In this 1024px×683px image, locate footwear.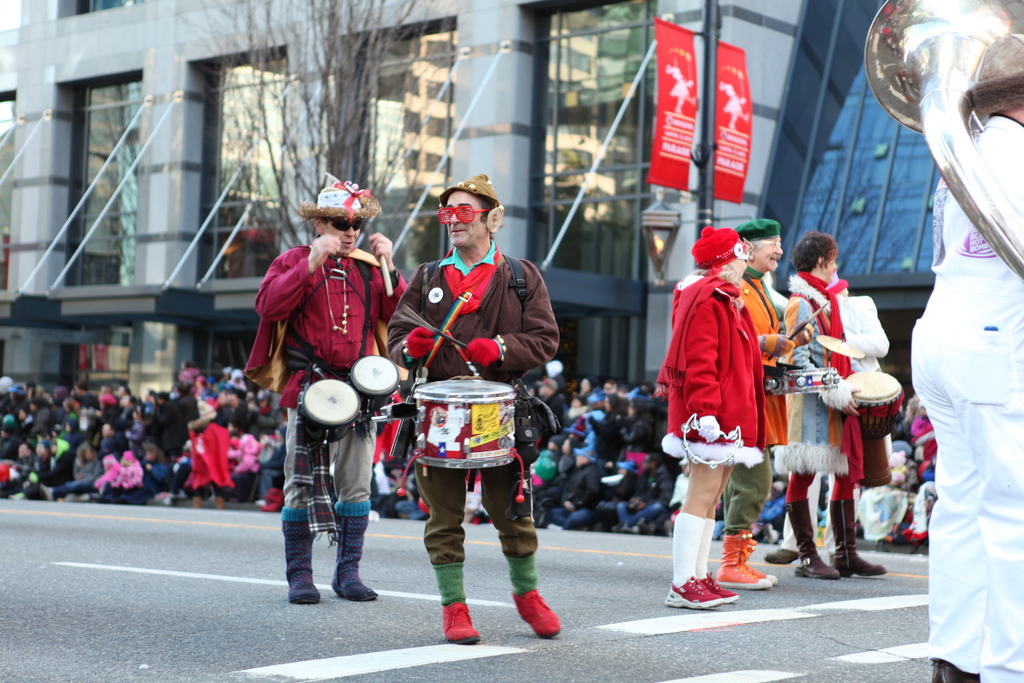
Bounding box: (left=740, top=529, right=777, bottom=583).
